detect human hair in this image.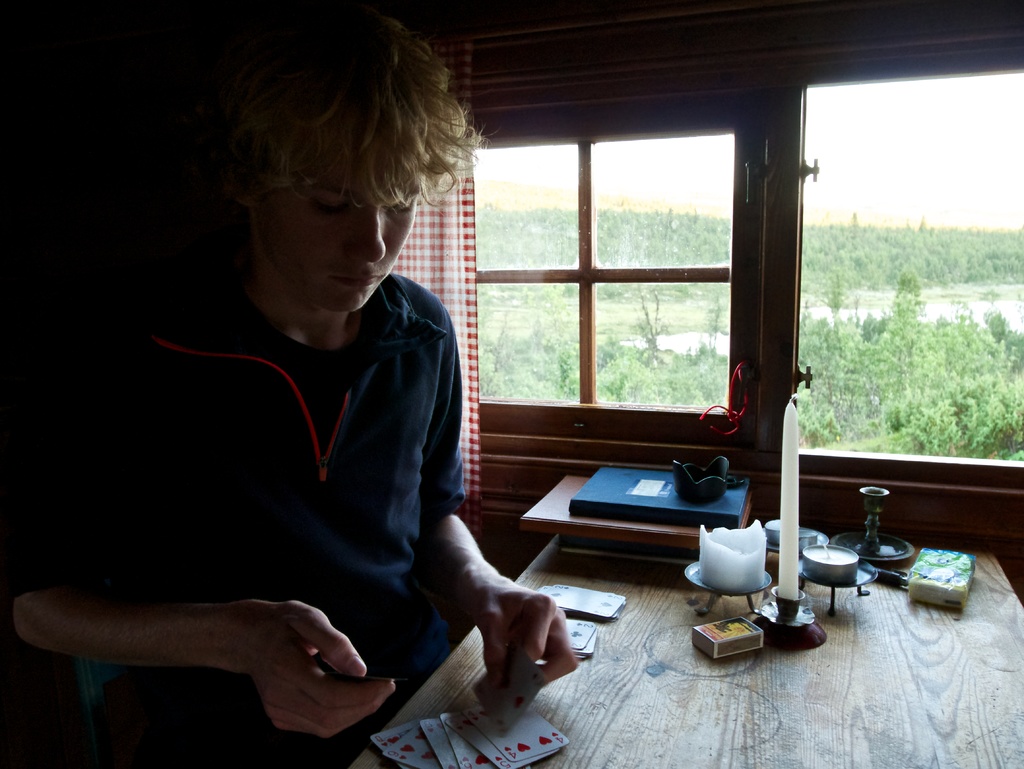
Detection: Rect(231, 20, 477, 238).
